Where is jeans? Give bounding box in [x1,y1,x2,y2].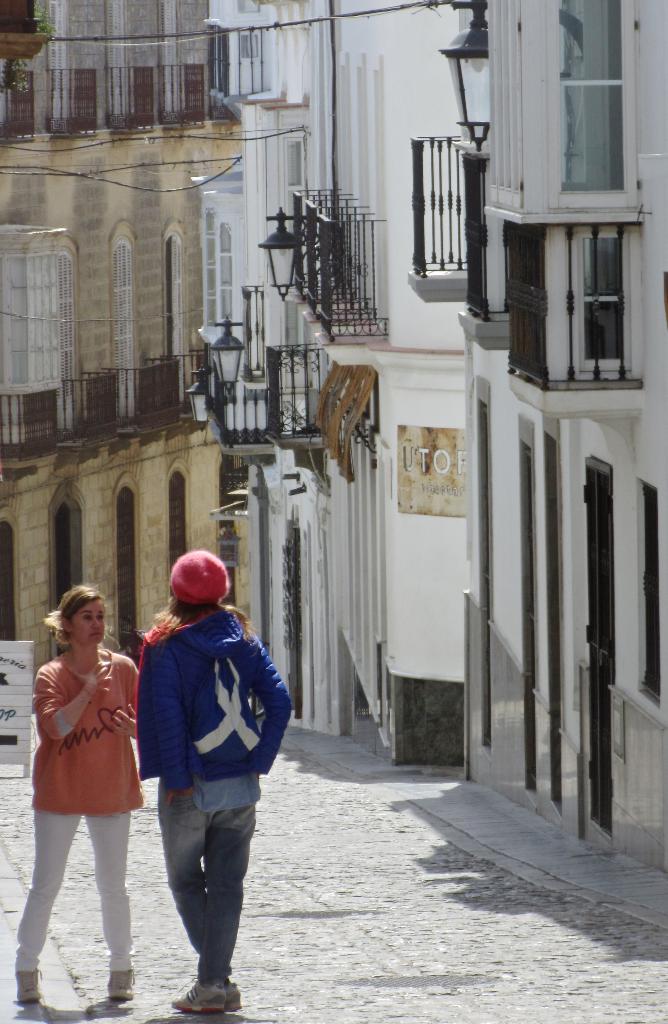
[152,799,254,1013].
